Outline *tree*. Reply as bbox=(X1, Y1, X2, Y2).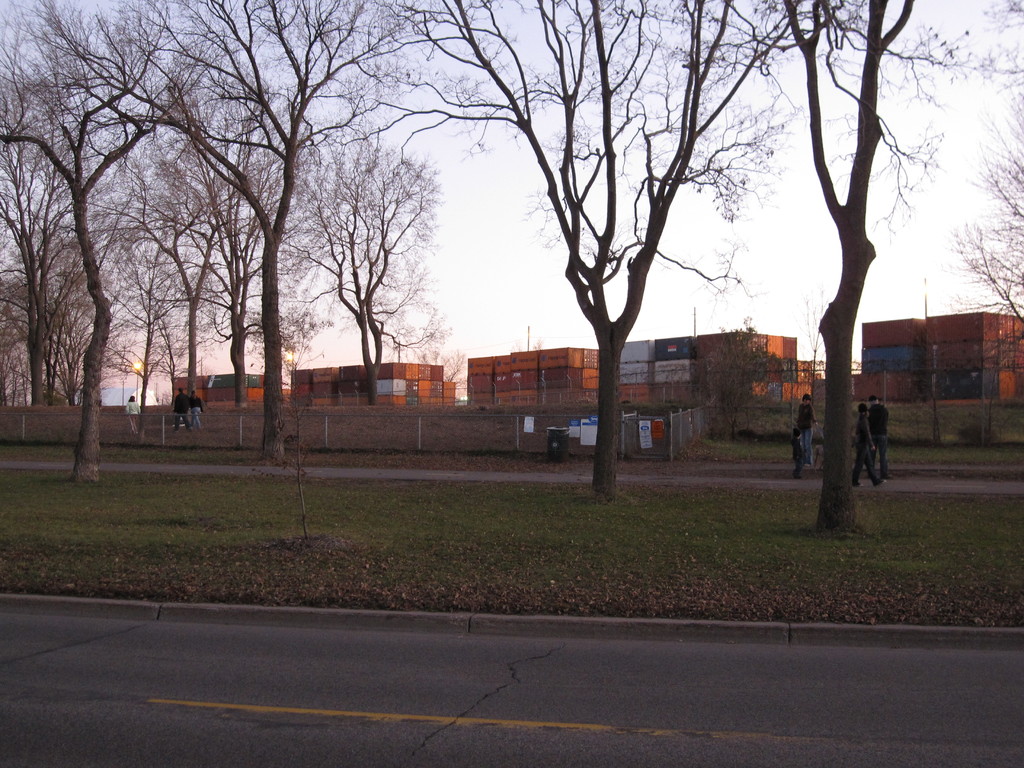
bbox=(955, 103, 1023, 440).
